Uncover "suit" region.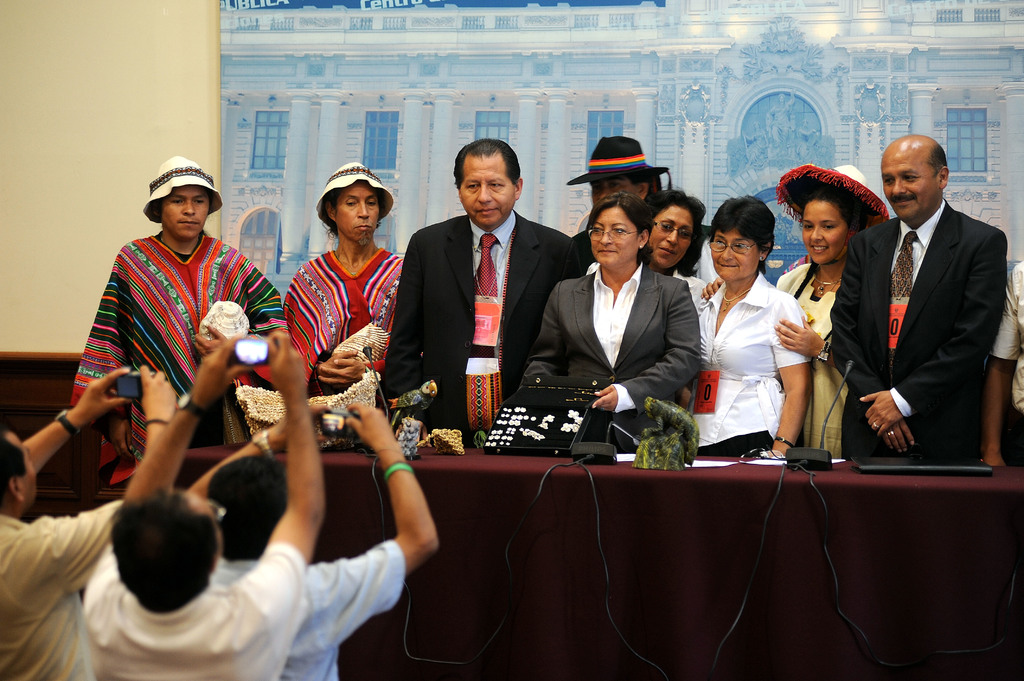
Uncovered: <region>380, 212, 578, 429</region>.
